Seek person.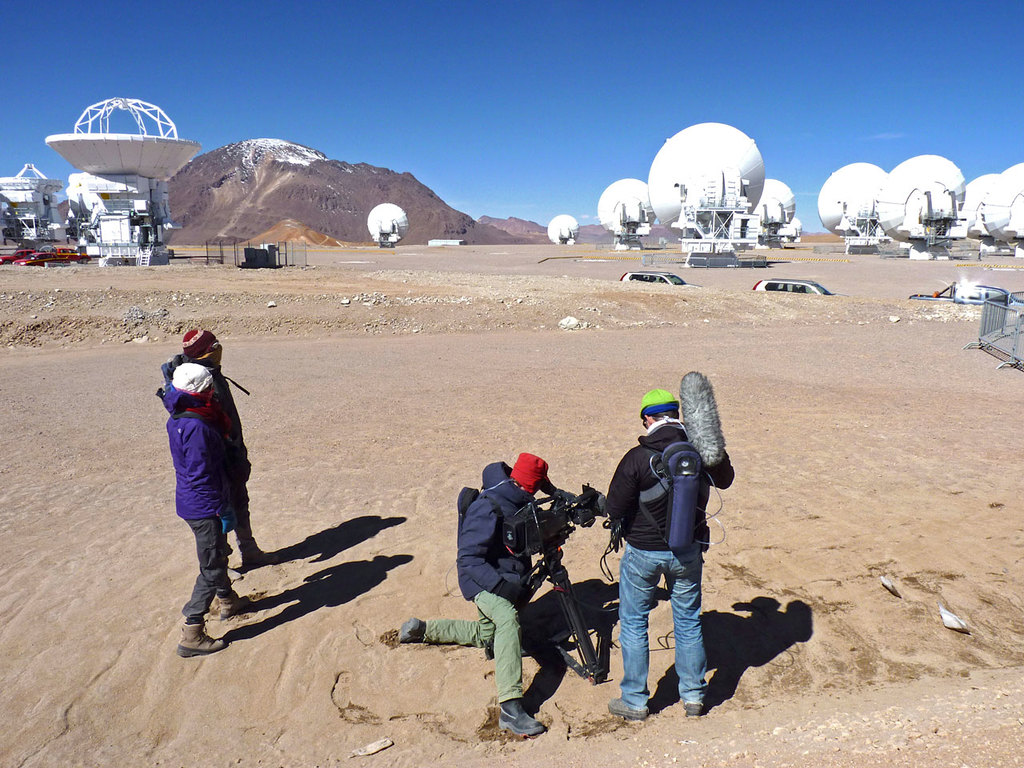
bbox=[398, 448, 549, 738].
